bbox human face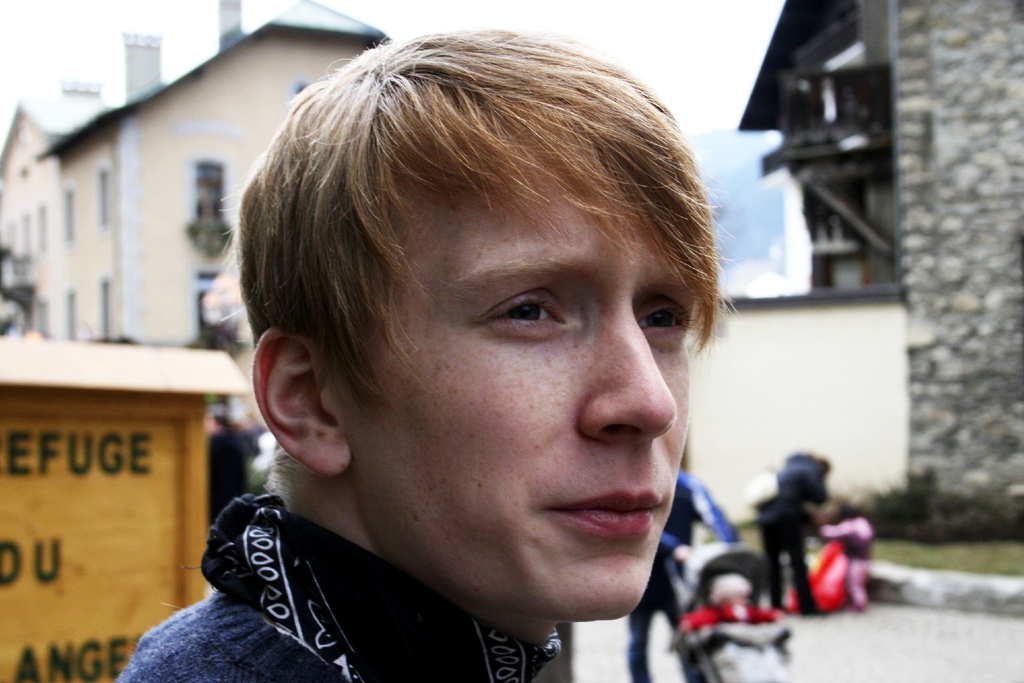
detection(333, 160, 699, 625)
